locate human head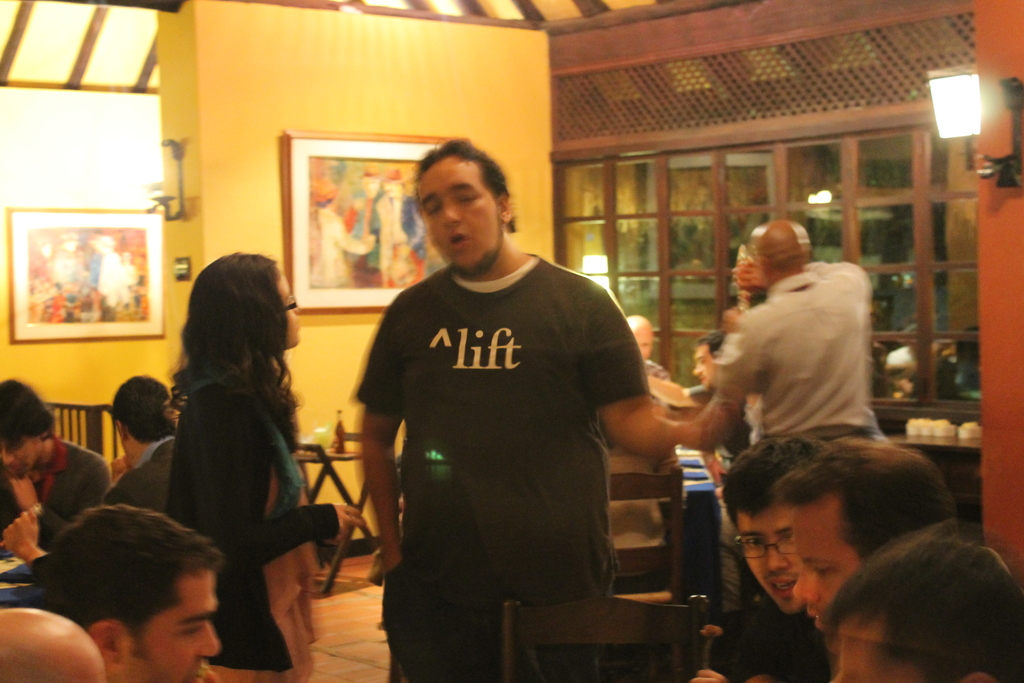
39/524/234/659
